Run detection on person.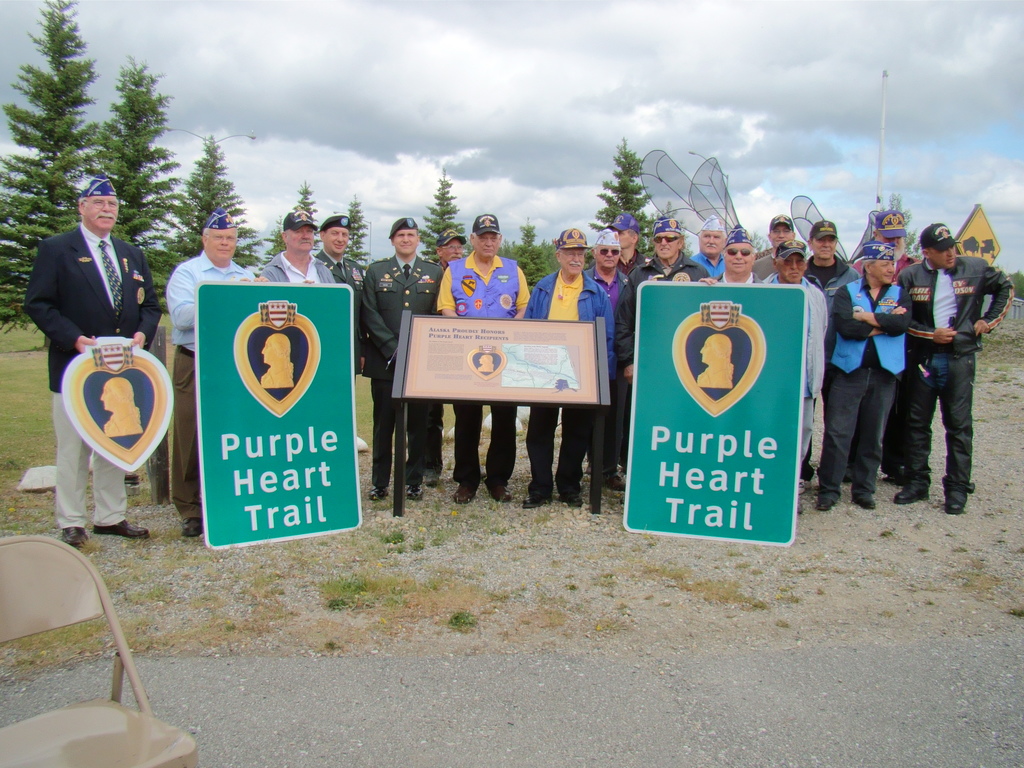
Result: crop(591, 225, 655, 477).
